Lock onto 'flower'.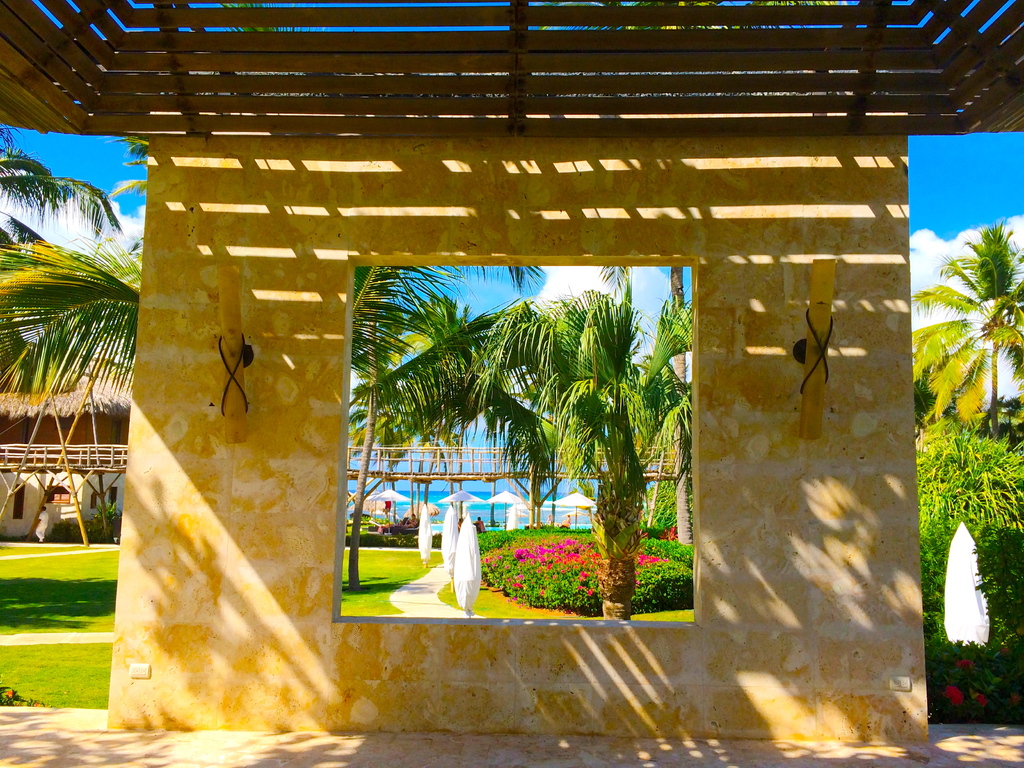
Locked: x1=576, y1=568, x2=589, y2=578.
